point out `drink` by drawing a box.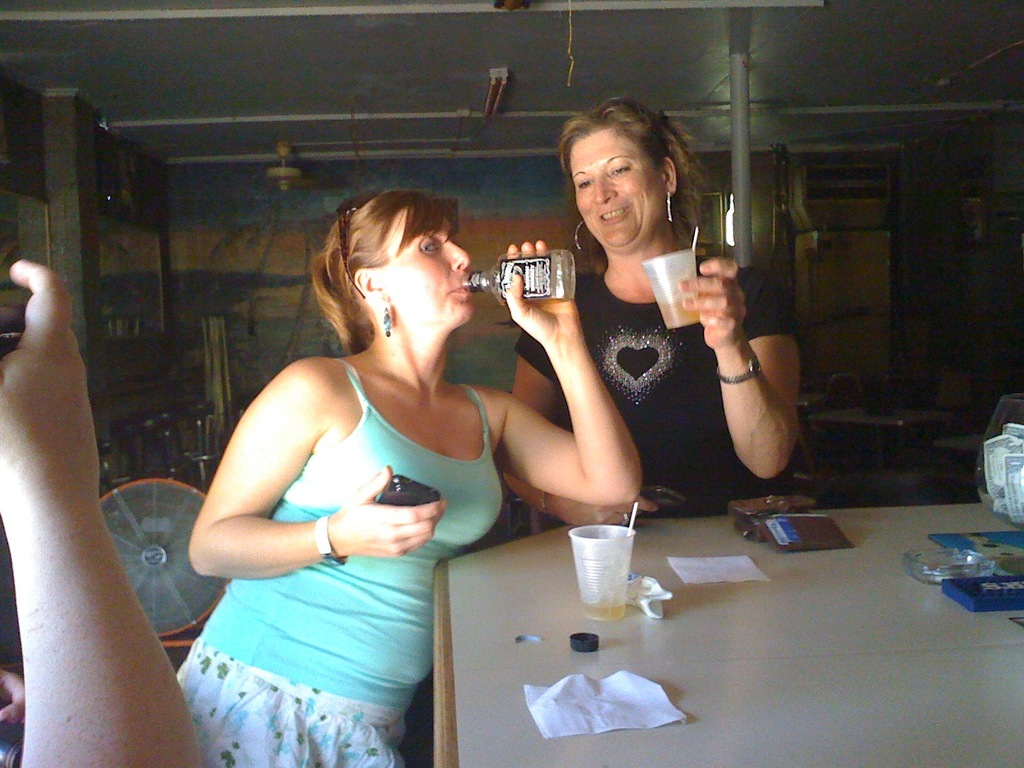
<box>582,600,621,618</box>.
